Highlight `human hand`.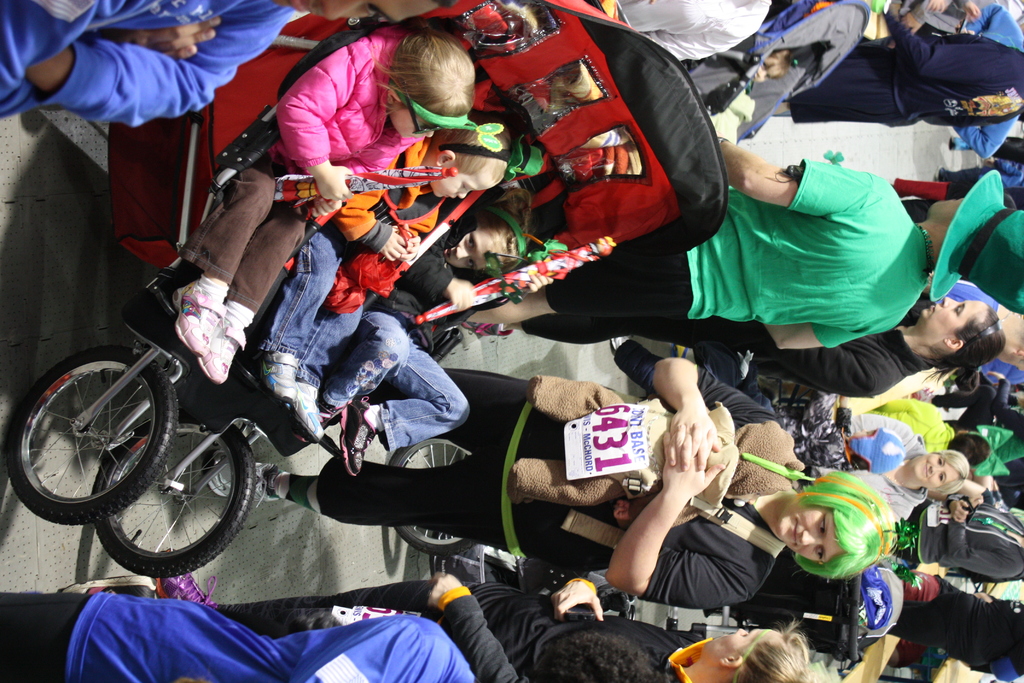
Highlighted region: bbox(899, 14, 925, 37).
